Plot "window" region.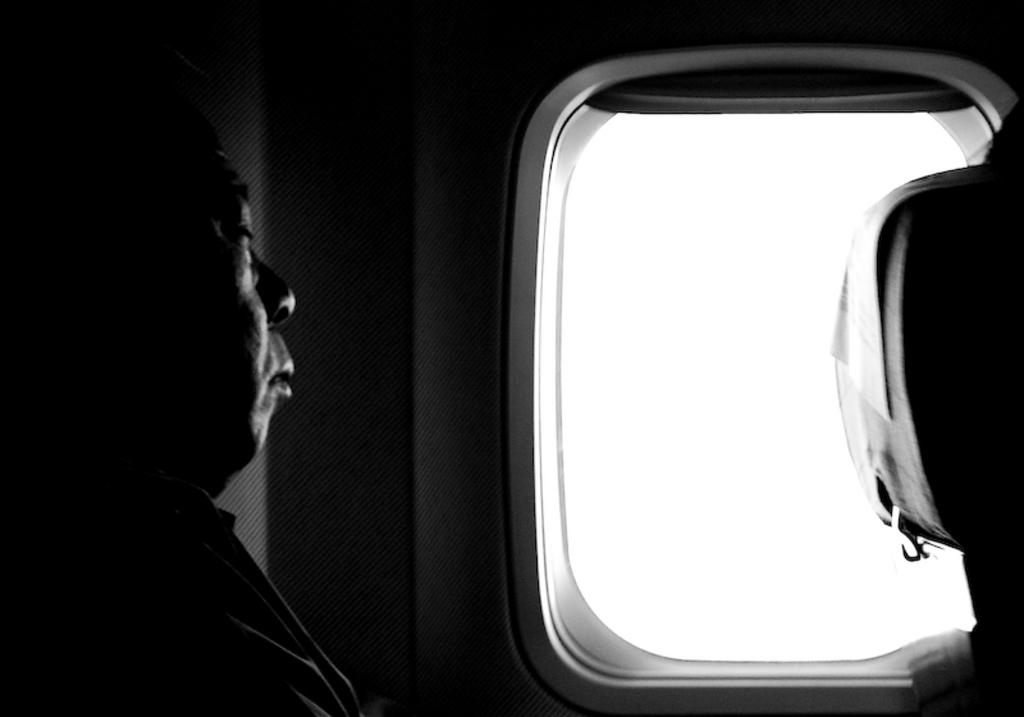
Plotted at <box>520,56,1000,681</box>.
